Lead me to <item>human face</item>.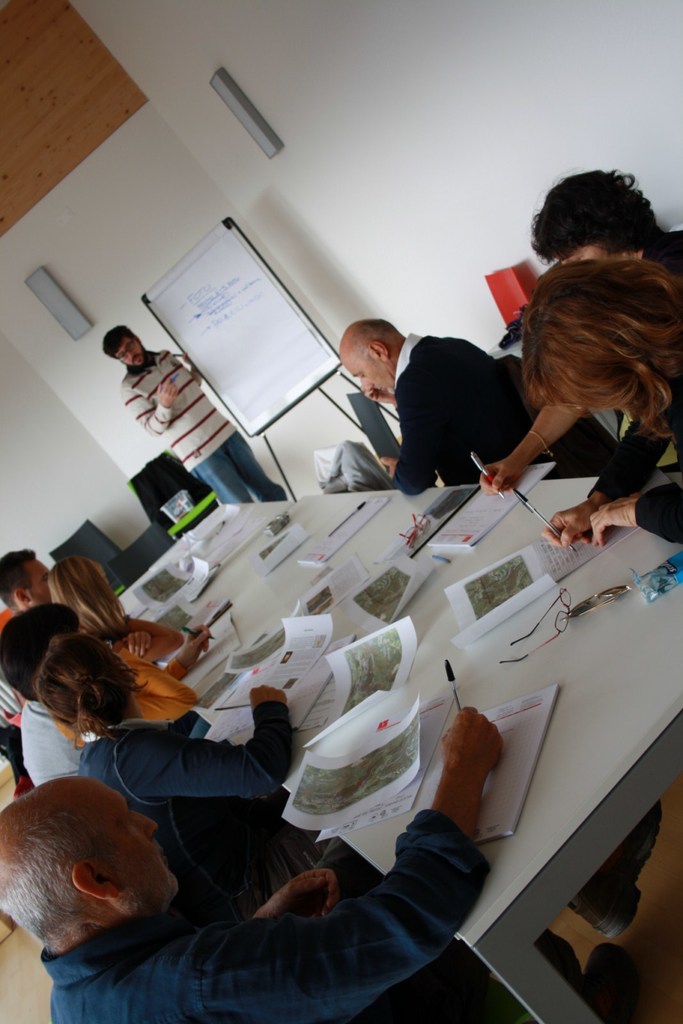
Lead to box=[344, 350, 392, 397].
